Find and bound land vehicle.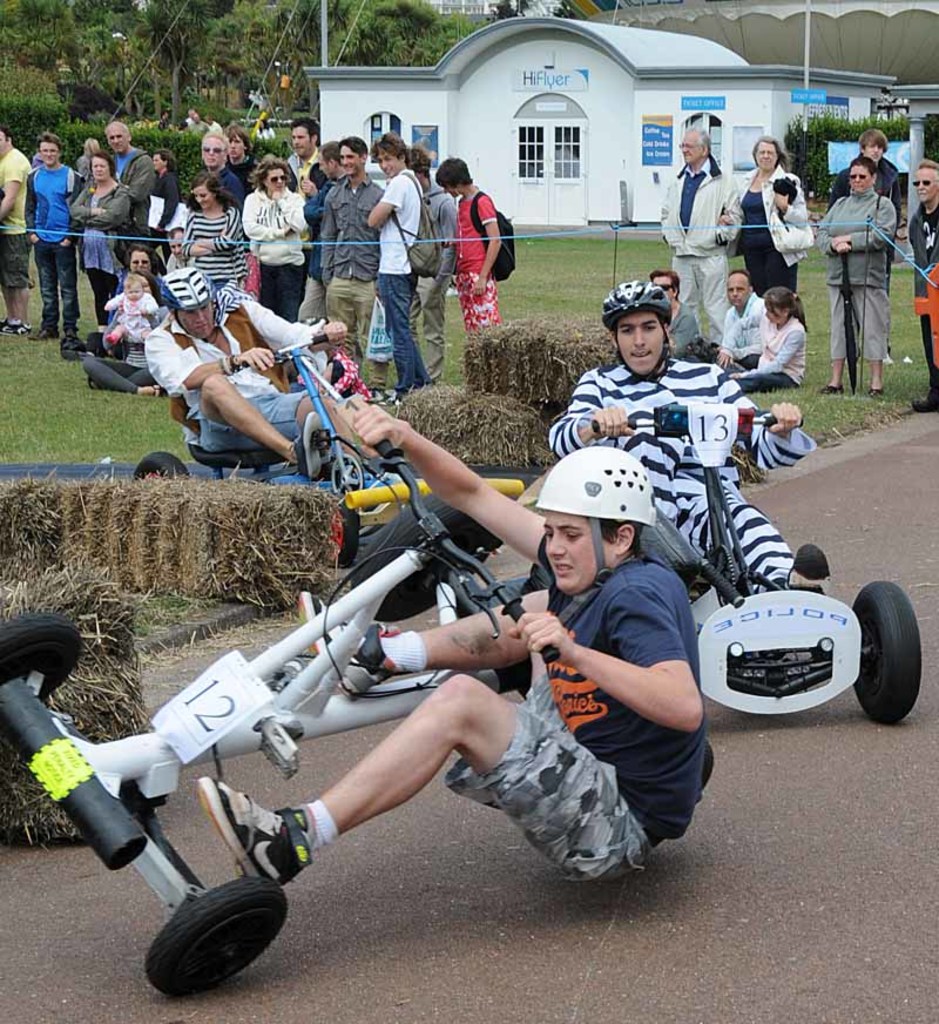
Bound: (x1=0, y1=439, x2=561, y2=992).
